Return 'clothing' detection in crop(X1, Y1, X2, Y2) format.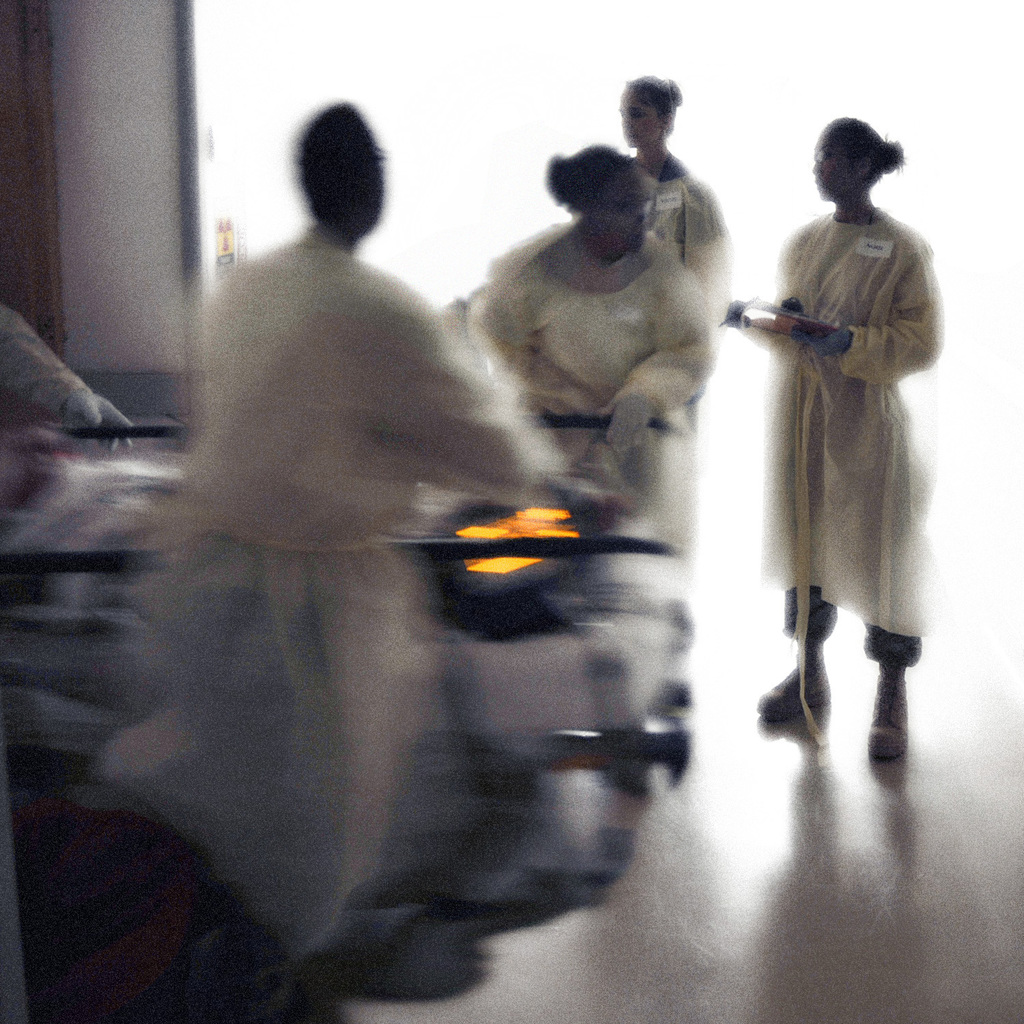
crop(468, 216, 712, 543).
